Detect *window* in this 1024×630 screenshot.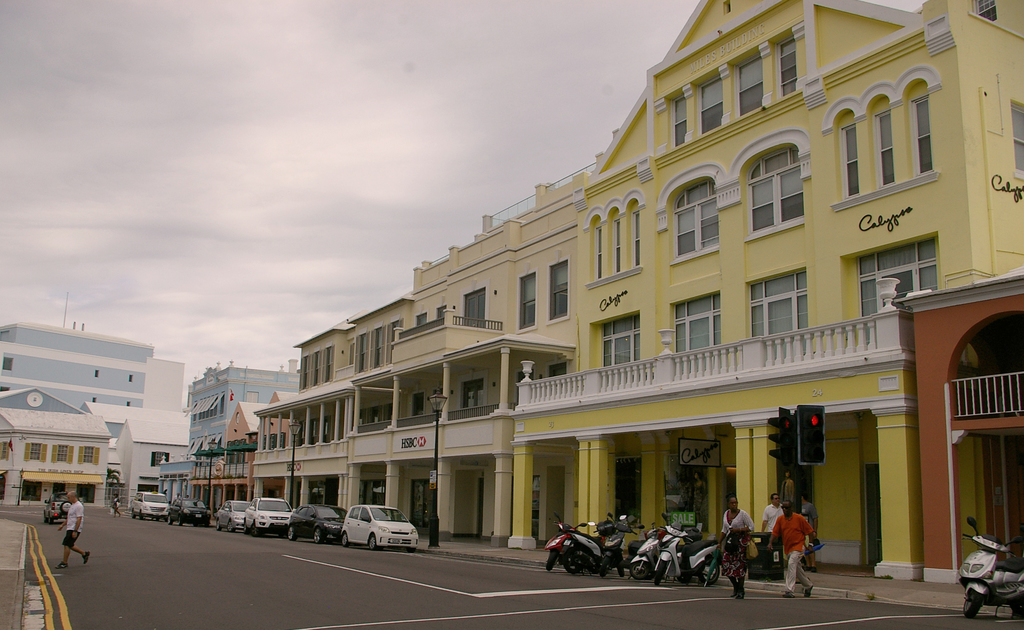
Detection: pyautogui.locateOnScreen(603, 316, 638, 367).
